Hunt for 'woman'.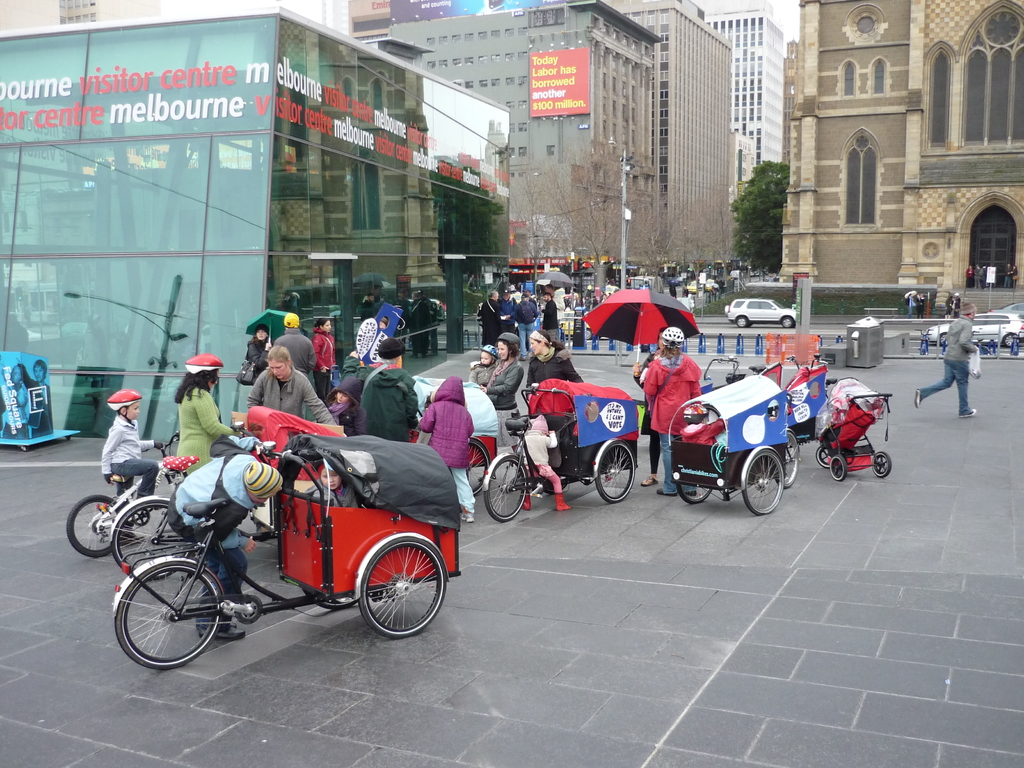
Hunted down at (x1=527, y1=329, x2=584, y2=400).
